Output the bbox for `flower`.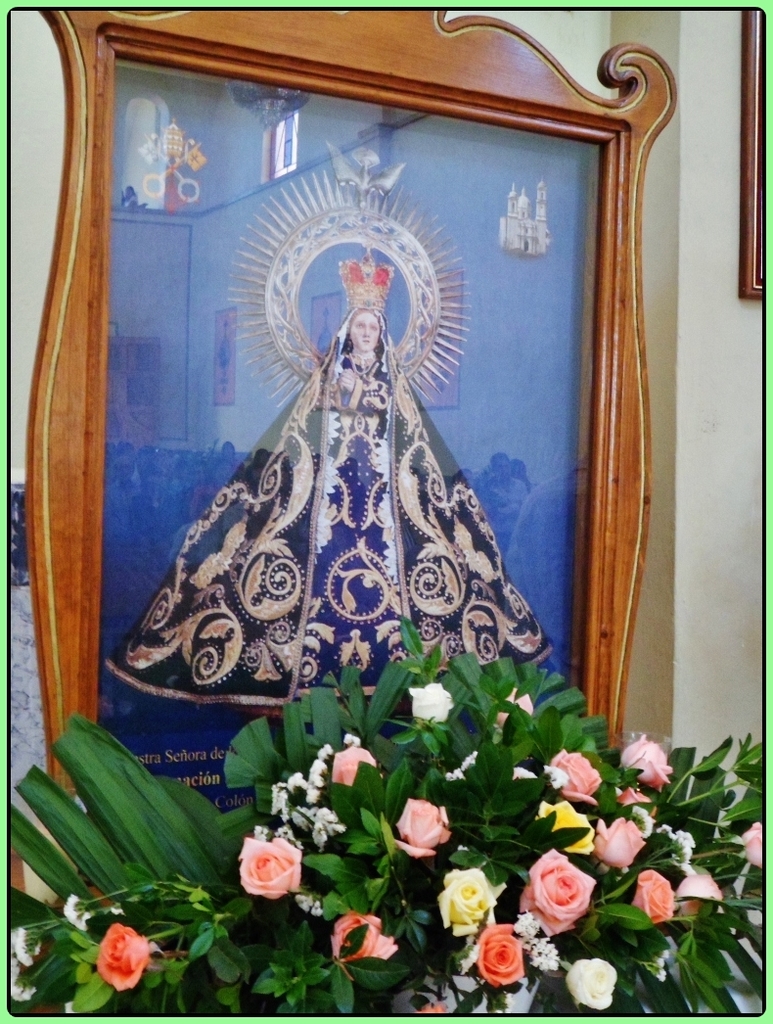
{"x1": 659, "y1": 825, "x2": 699, "y2": 866}.
